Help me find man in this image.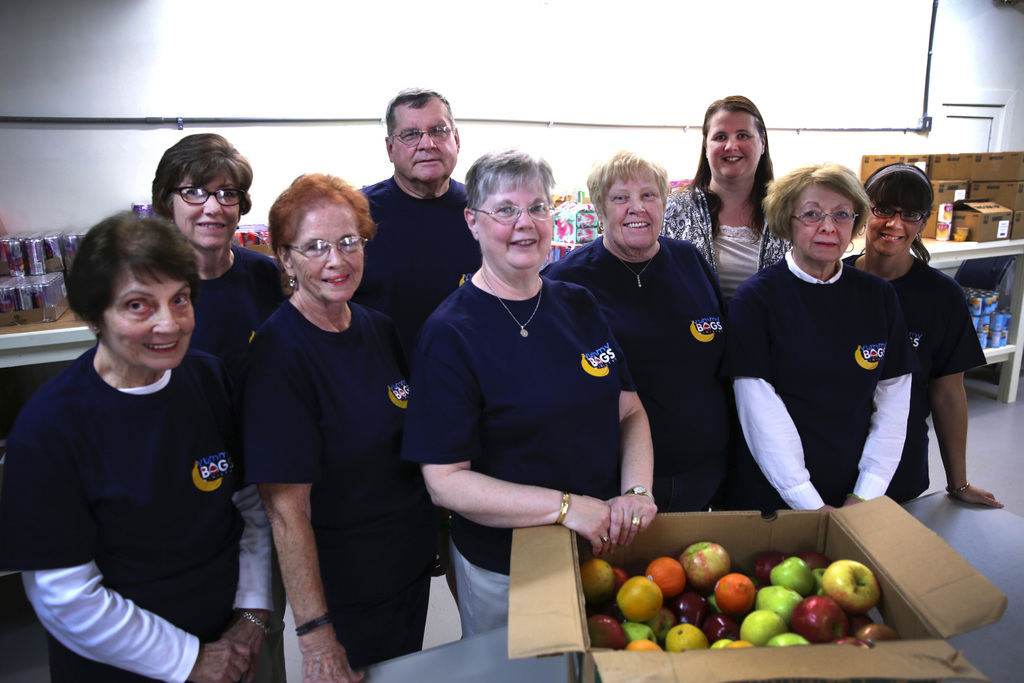
Found it: left=356, top=87, right=477, bottom=609.
